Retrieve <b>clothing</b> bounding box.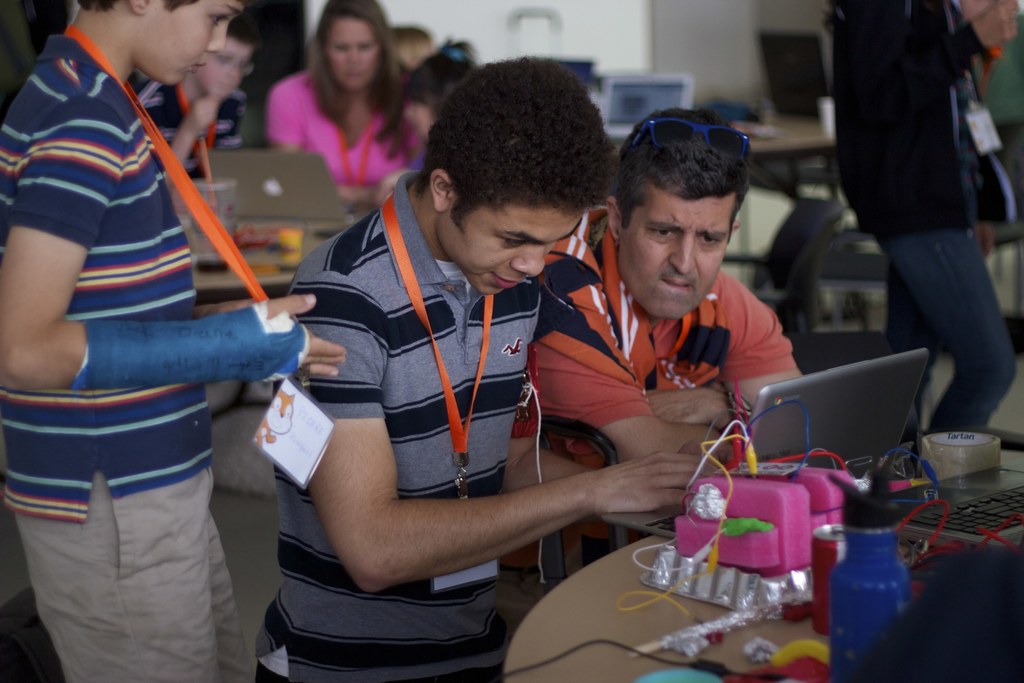
Bounding box: locate(0, 21, 229, 524).
